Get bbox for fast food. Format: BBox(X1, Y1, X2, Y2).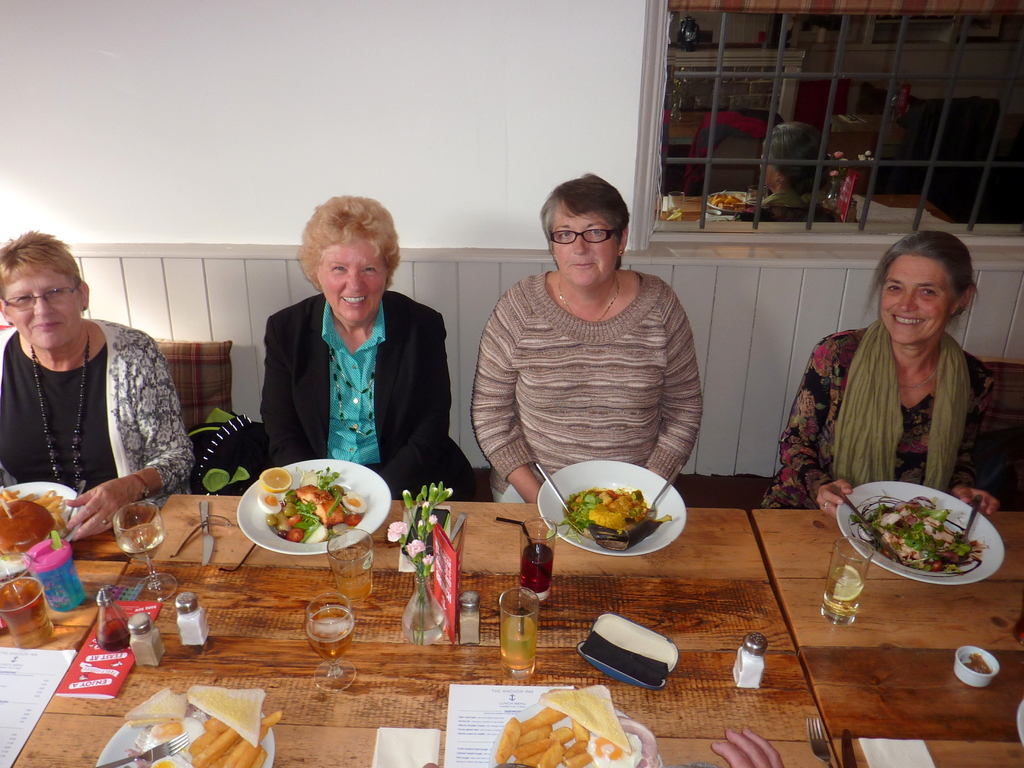
BBox(147, 754, 186, 767).
